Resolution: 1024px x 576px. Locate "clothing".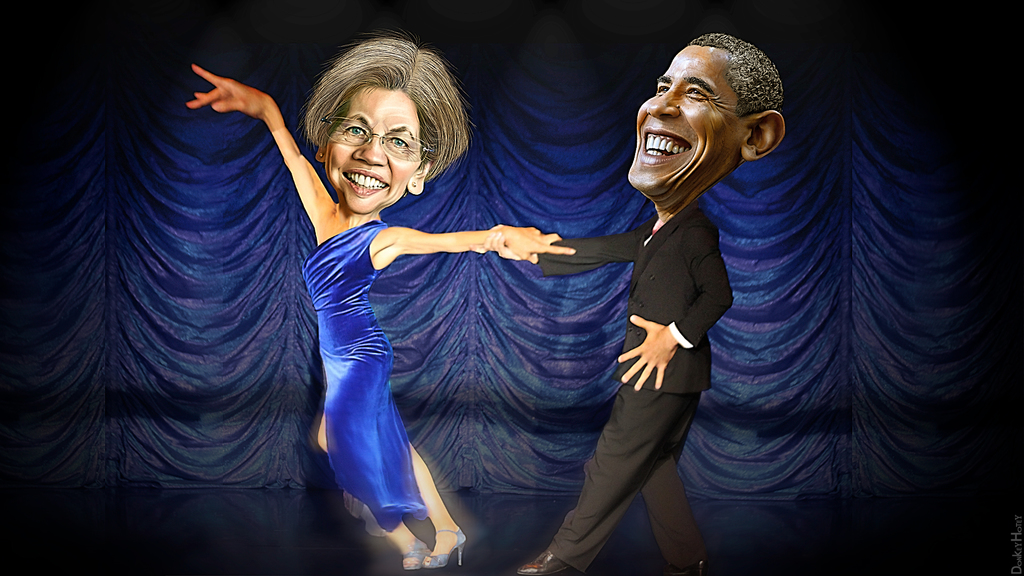
left=300, top=218, right=428, bottom=529.
